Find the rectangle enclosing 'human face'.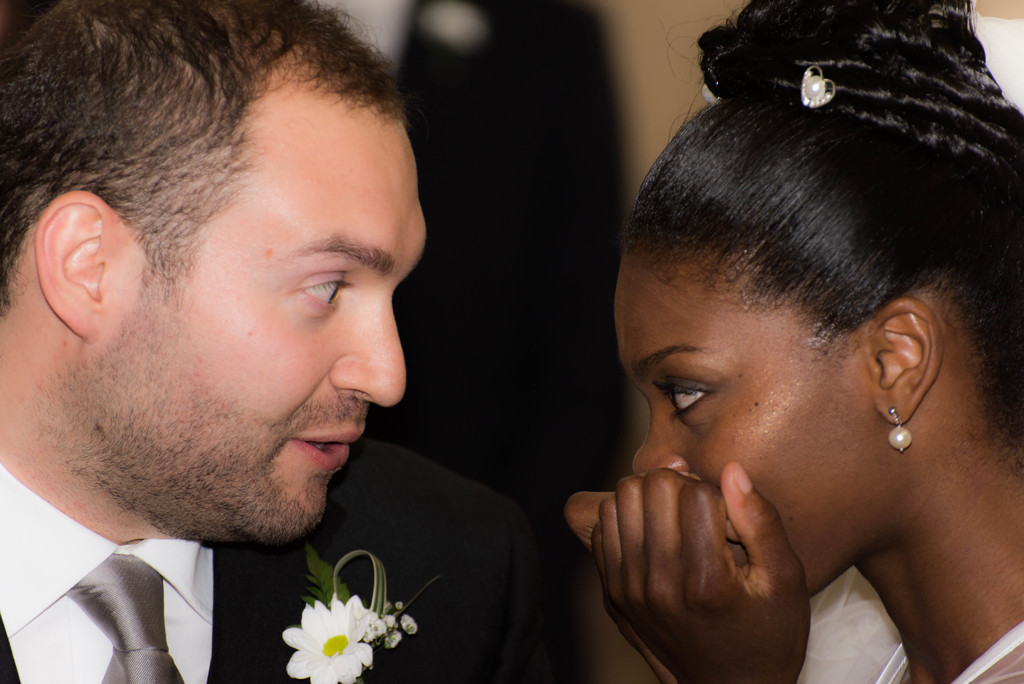
x1=63, y1=119, x2=437, y2=544.
